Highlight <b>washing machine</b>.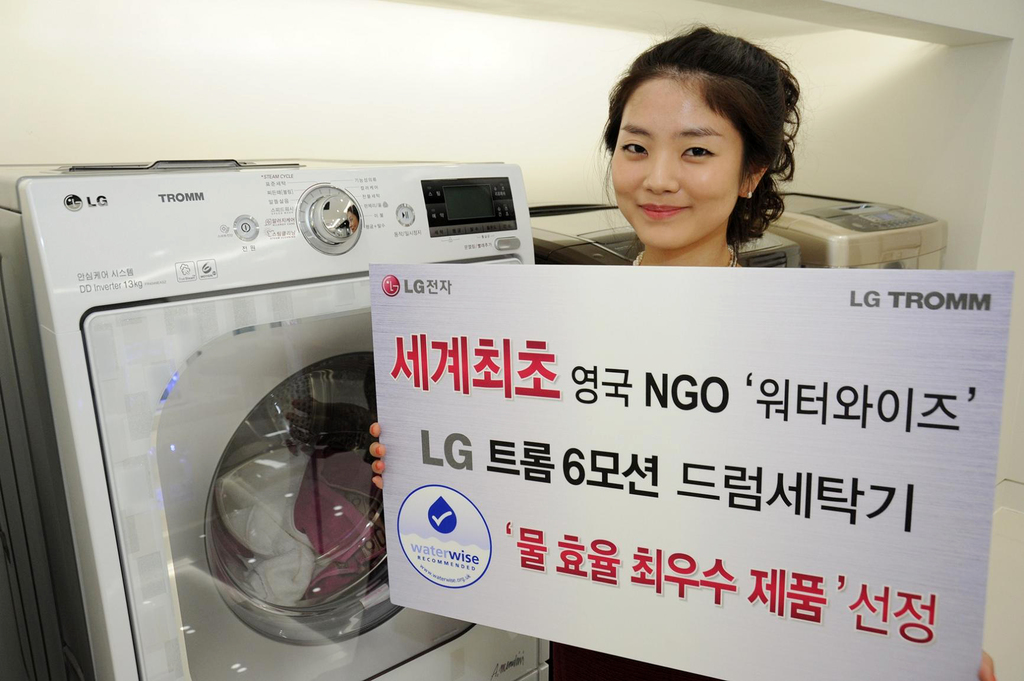
Highlighted region: {"left": 524, "top": 193, "right": 800, "bottom": 265}.
